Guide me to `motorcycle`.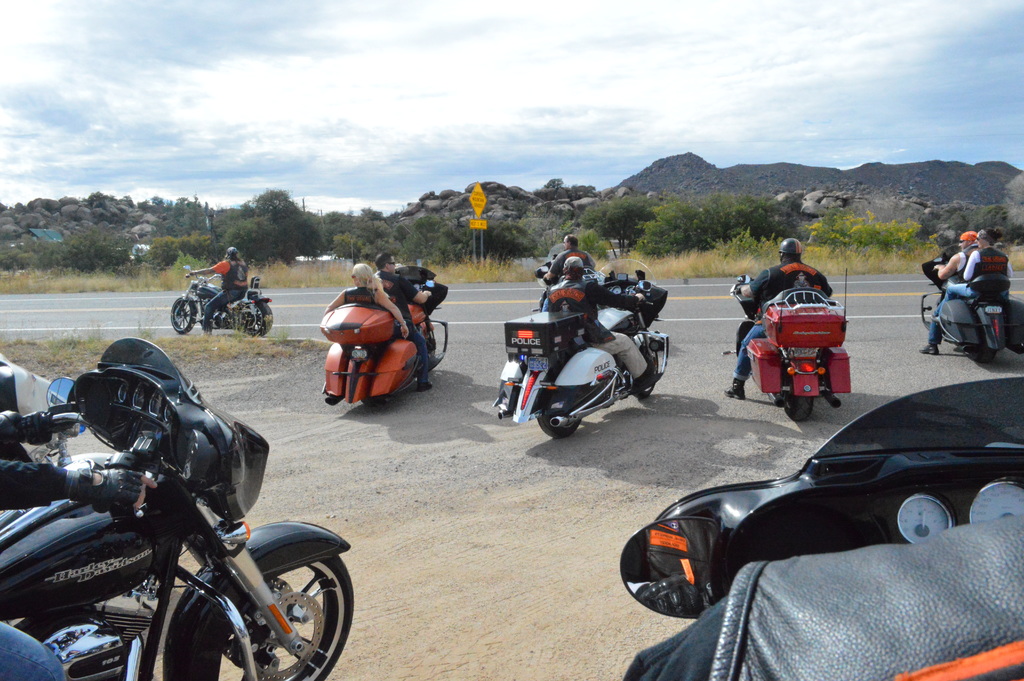
Guidance: pyautogui.locateOnScreen(314, 302, 443, 410).
